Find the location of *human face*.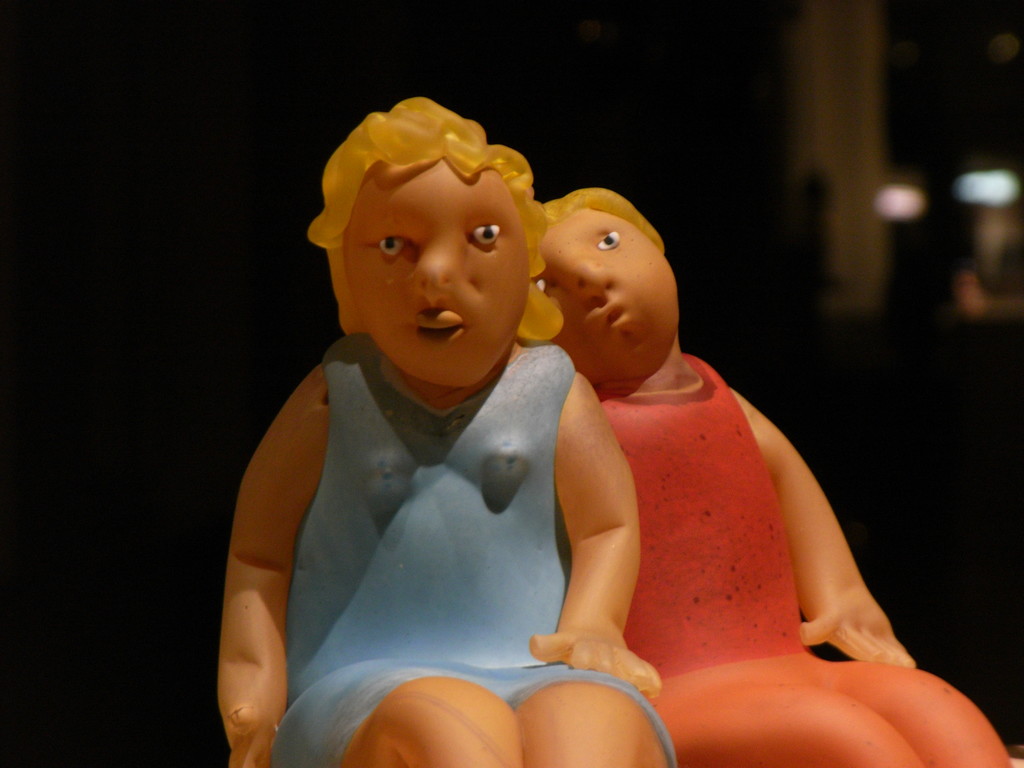
Location: rect(535, 206, 674, 378).
